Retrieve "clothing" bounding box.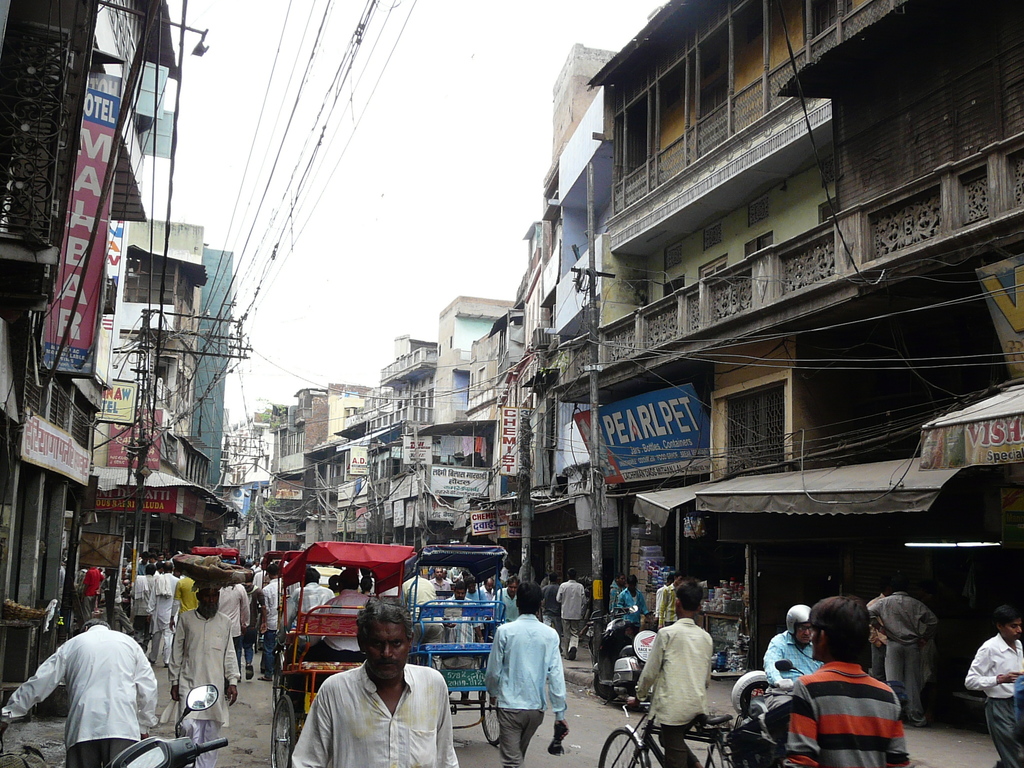
Bounding box: [635, 617, 716, 767].
